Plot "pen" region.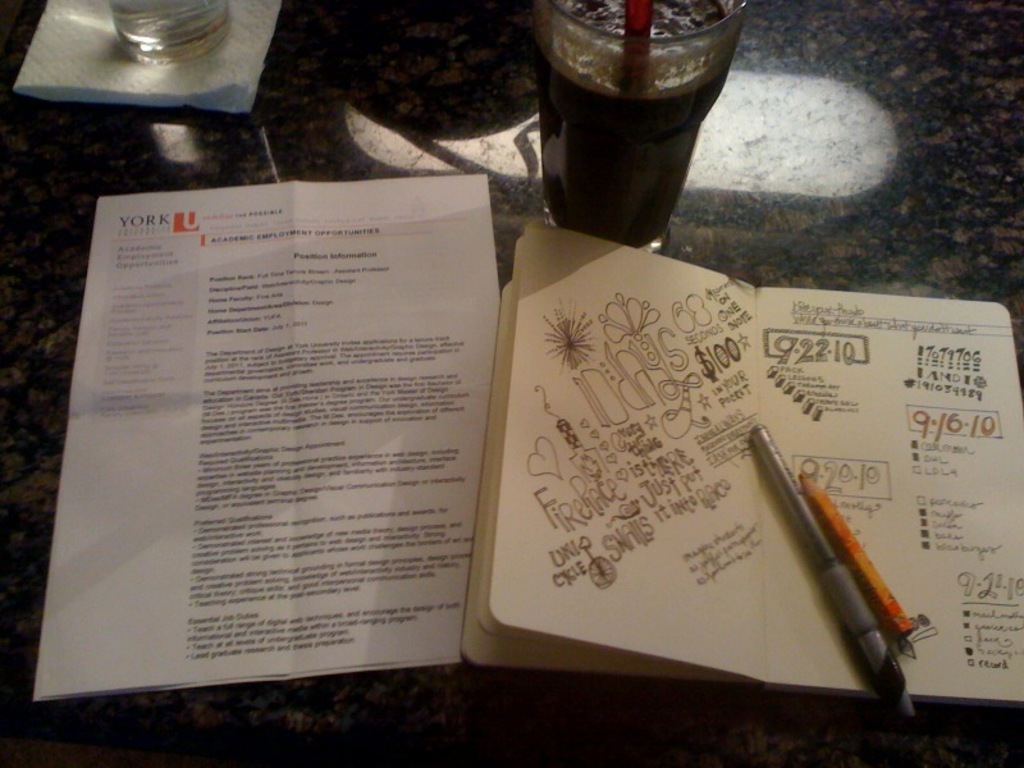
Plotted at locate(762, 416, 934, 767).
